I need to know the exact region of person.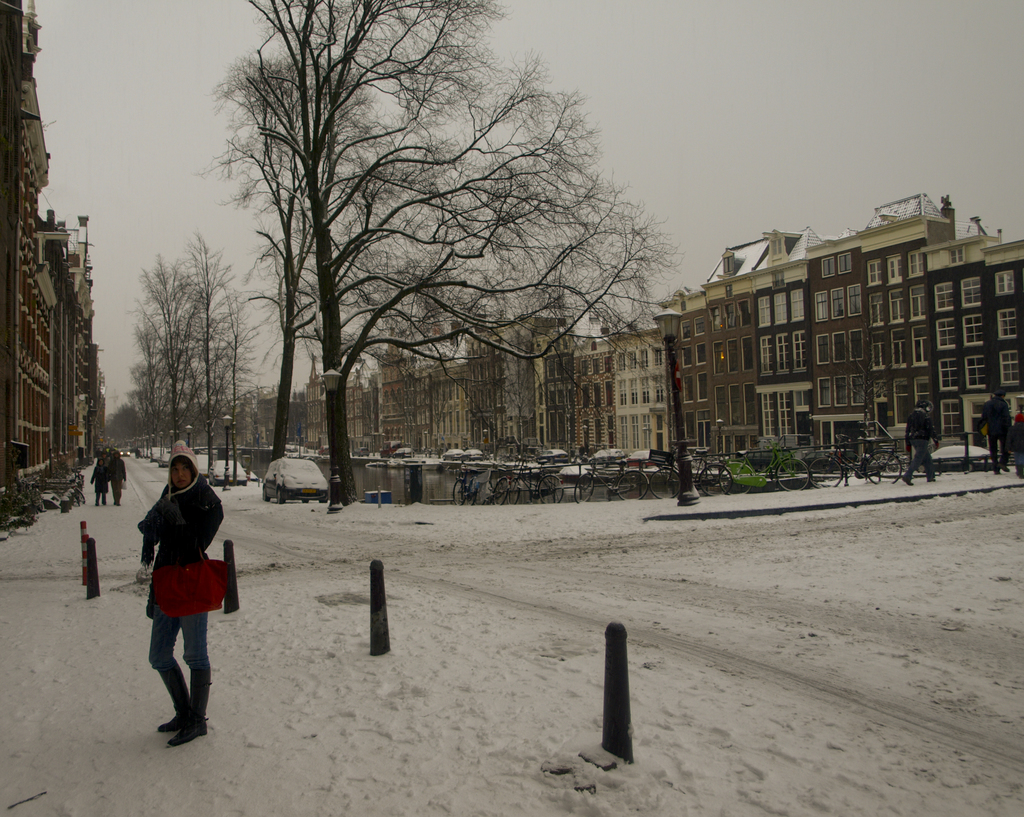
Region: box(138, 441, 225, 744).
